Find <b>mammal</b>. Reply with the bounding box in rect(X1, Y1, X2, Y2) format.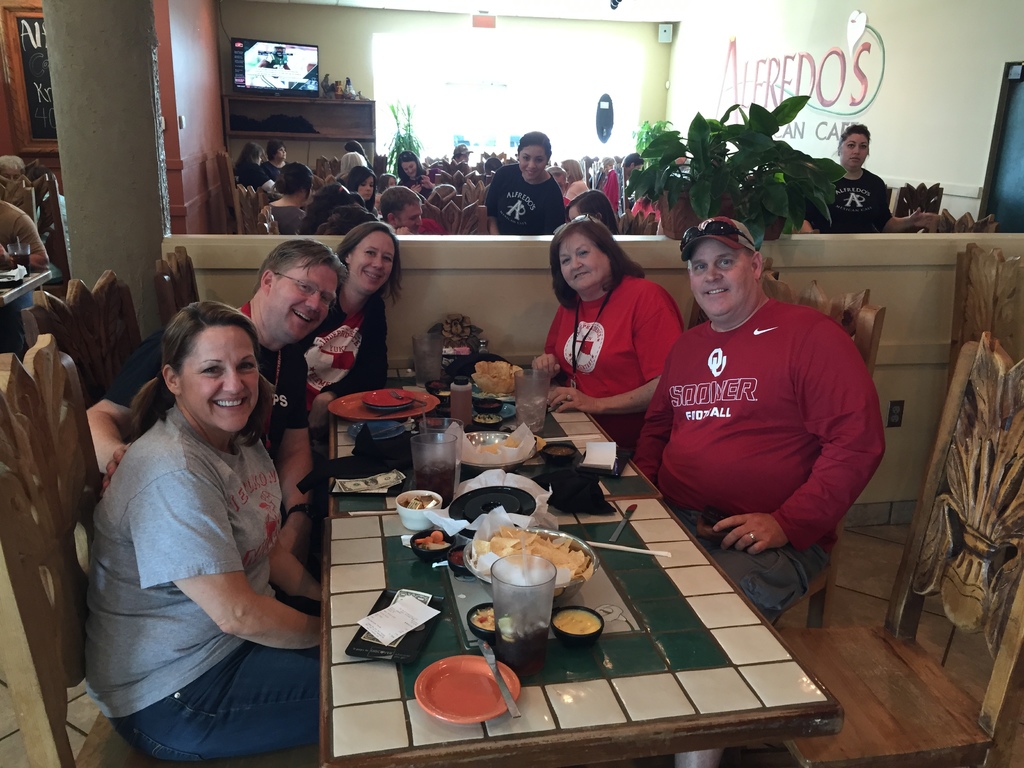
rect(631, 212, 892, 767).
